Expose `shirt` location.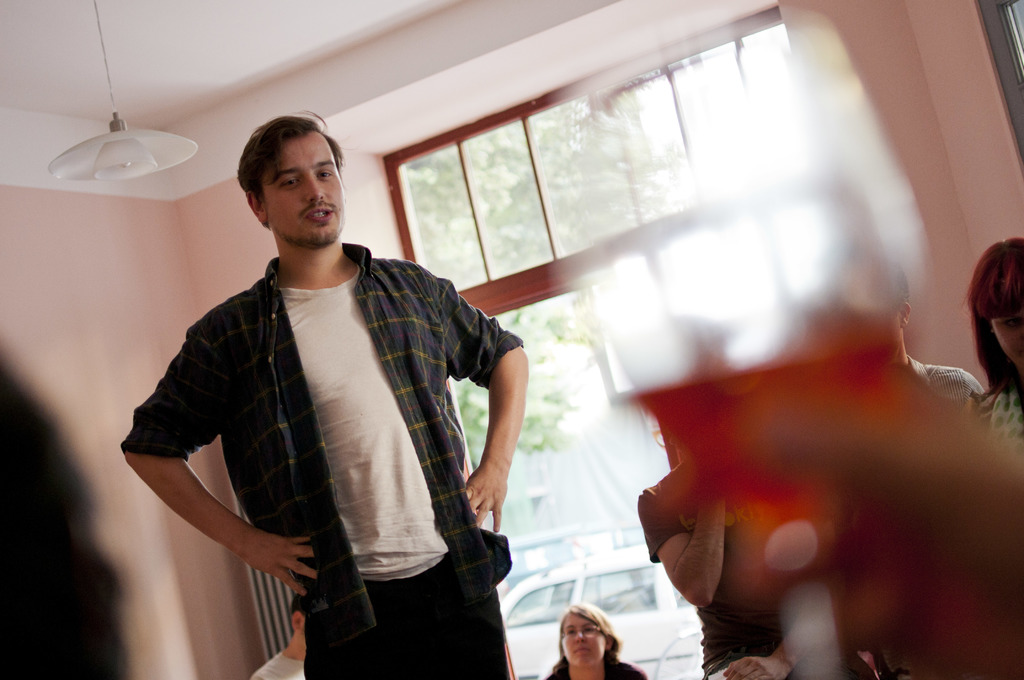
Exposed at select_region(118, 238, 527, 661).
